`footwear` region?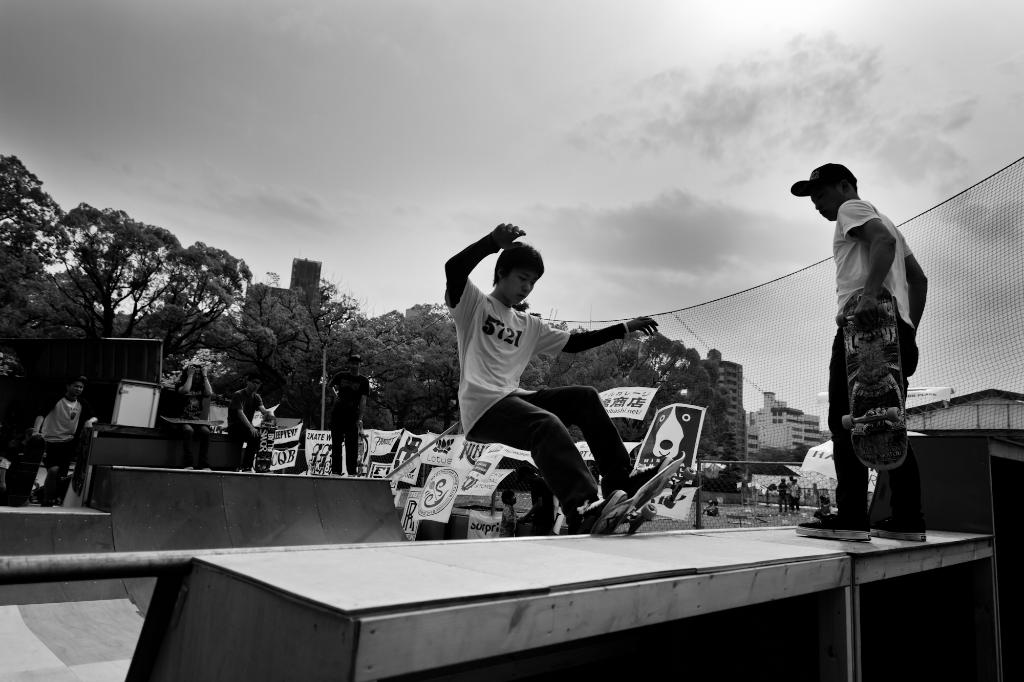
left=625, top=457, right=669, bottom=501
